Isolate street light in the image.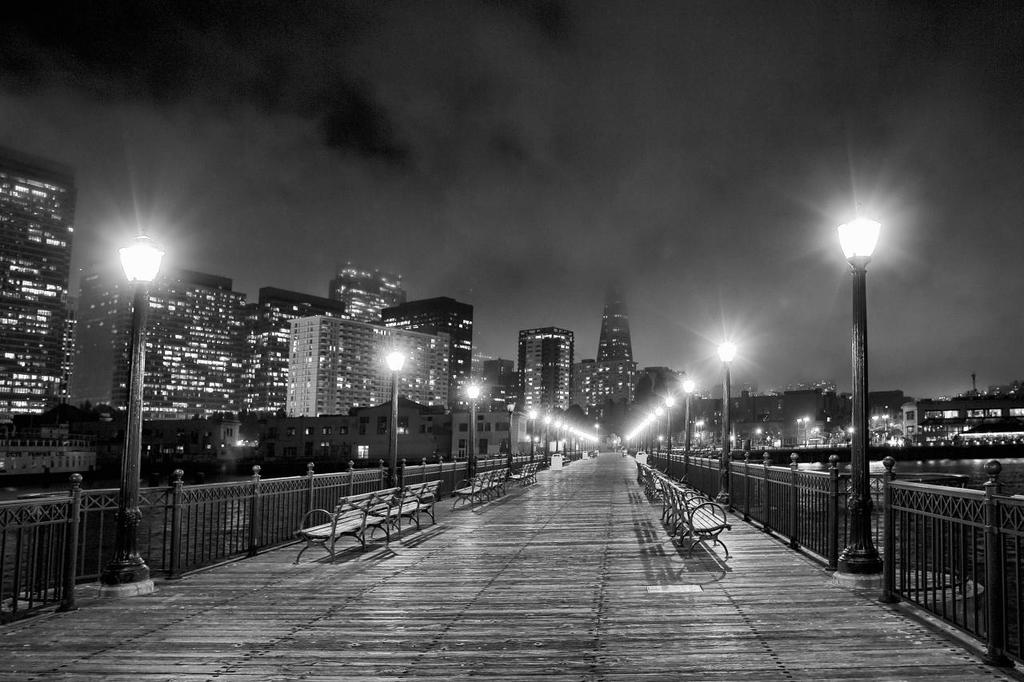
Isolated region: {"left": 382, "top": 345, "right": 401, "bottom": 487}.
